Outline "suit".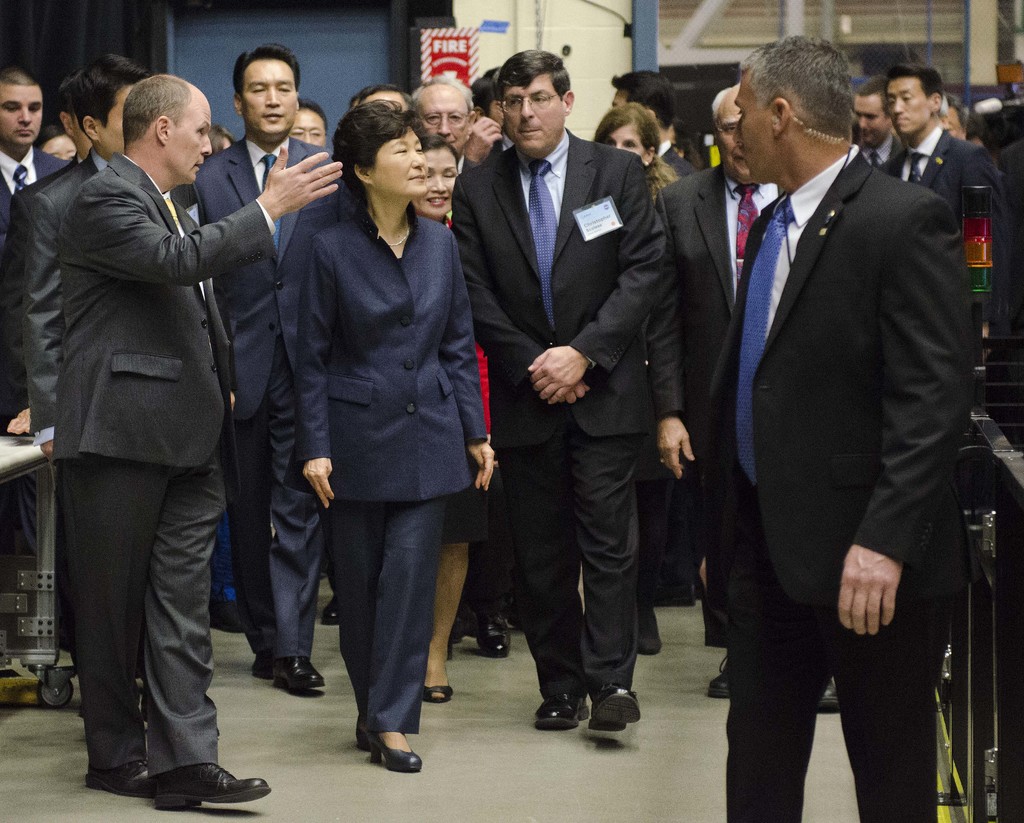
Outline: (470, 67, 671, 721).
